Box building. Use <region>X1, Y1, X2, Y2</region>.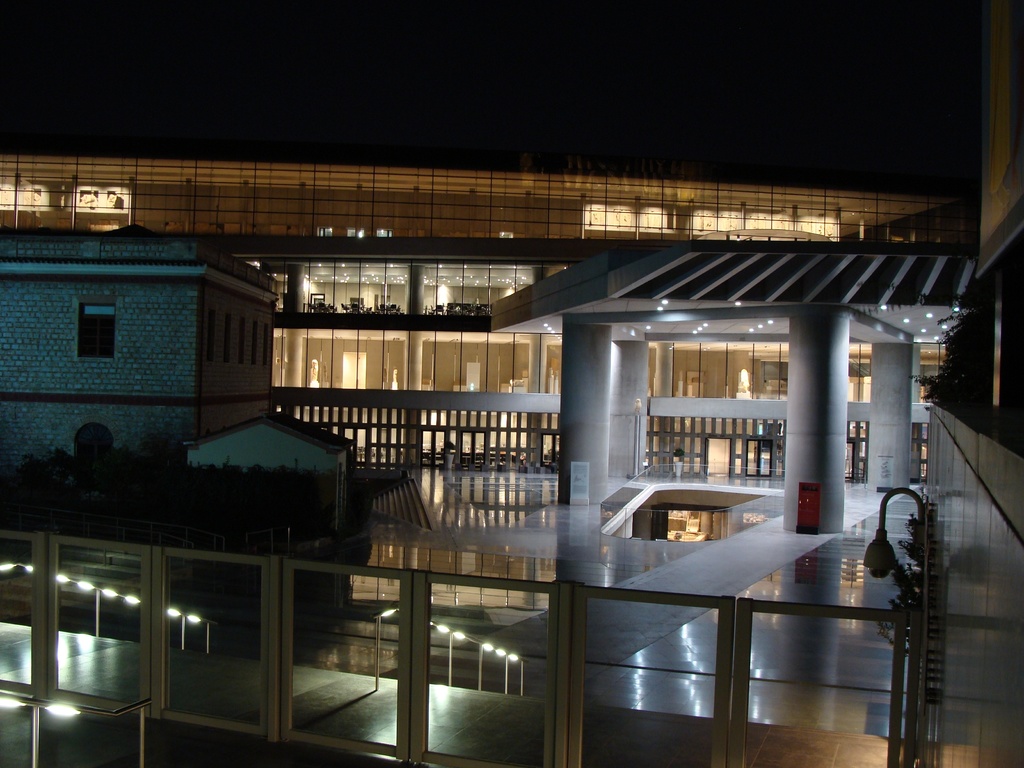
<region>0, 230, 283, 479</region>.
